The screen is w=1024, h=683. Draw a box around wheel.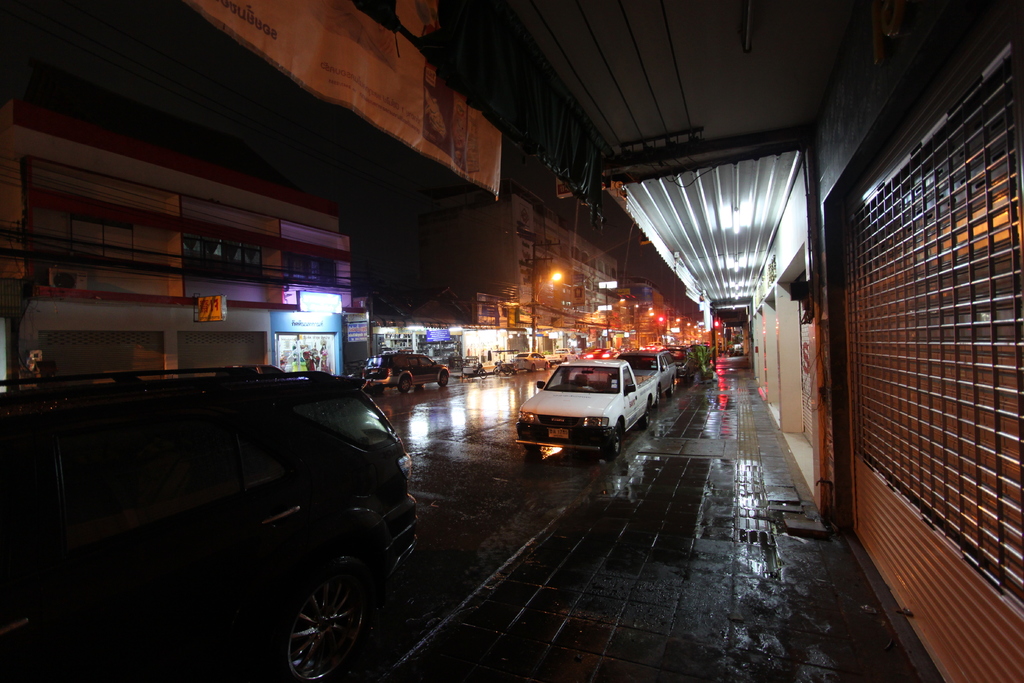
l=399, t=374, r=413, b=396.
